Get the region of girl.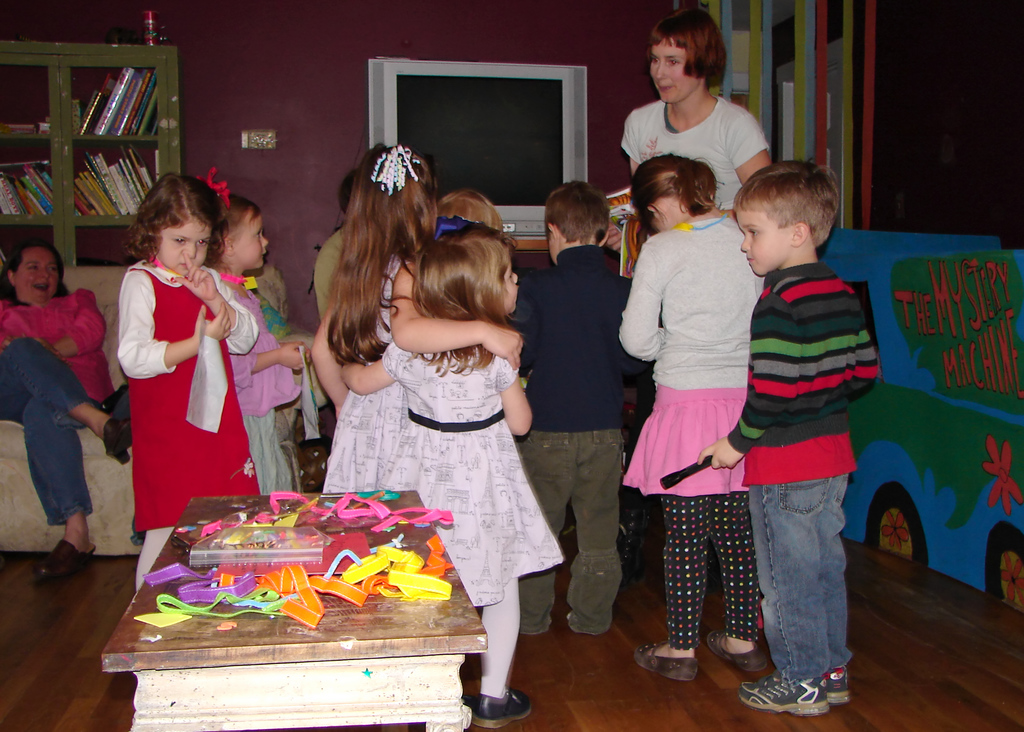
(left=118, top=171, right=262, bottom=594).
